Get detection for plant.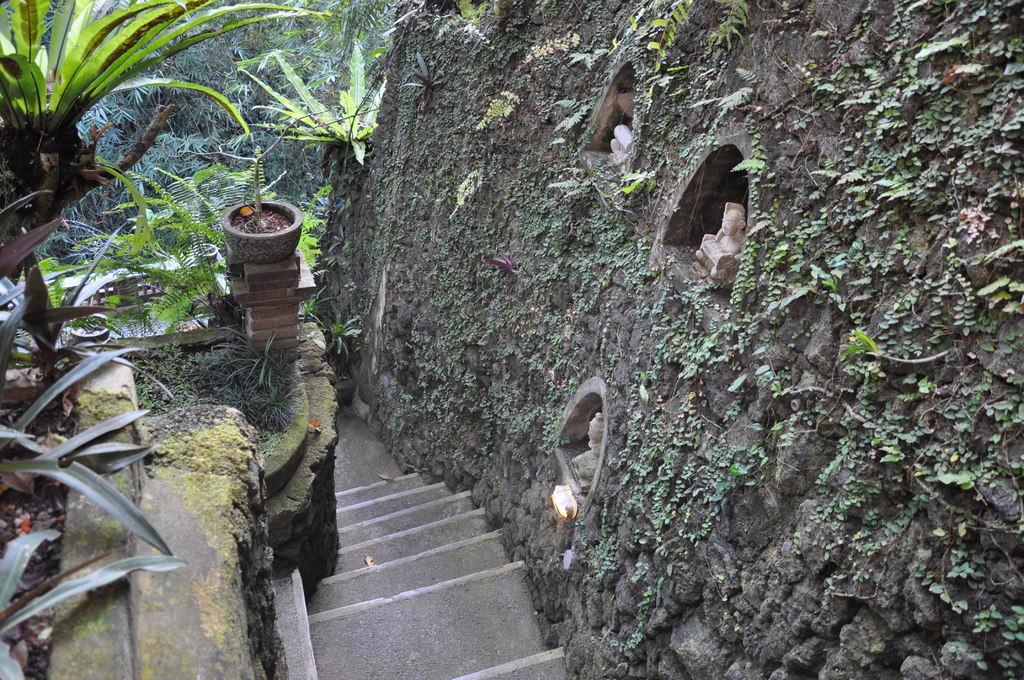
Detection: {"left": 0, "top": 343, "right": 173, "bottom": 560}.
